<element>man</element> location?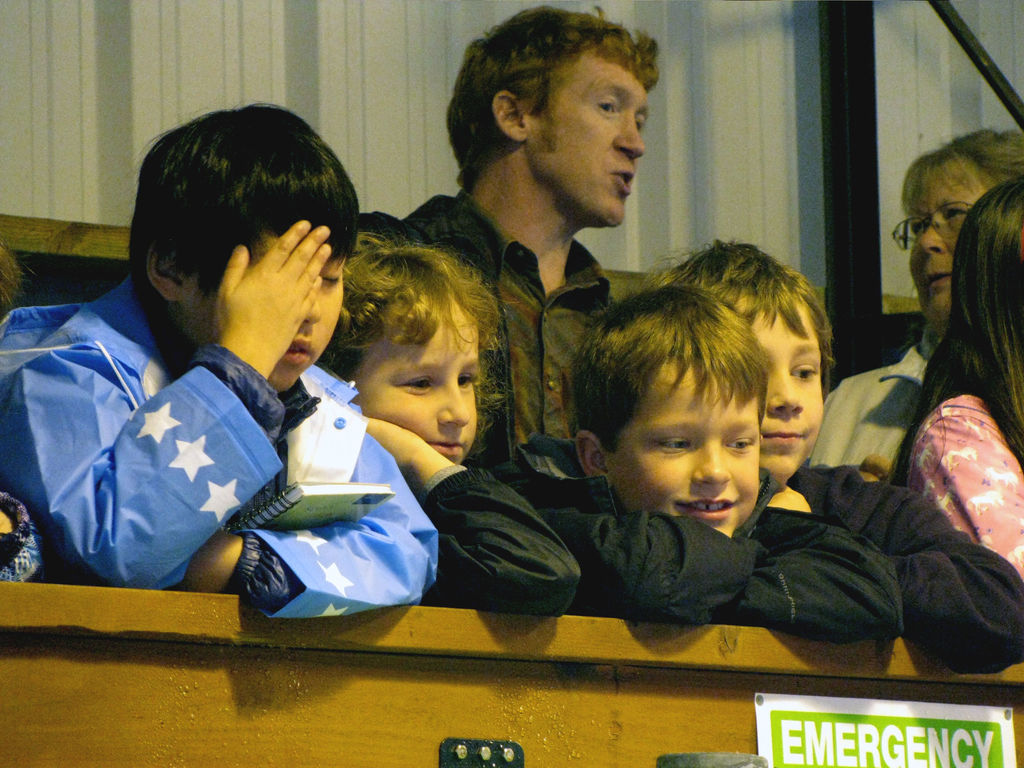
362/11/659/468
